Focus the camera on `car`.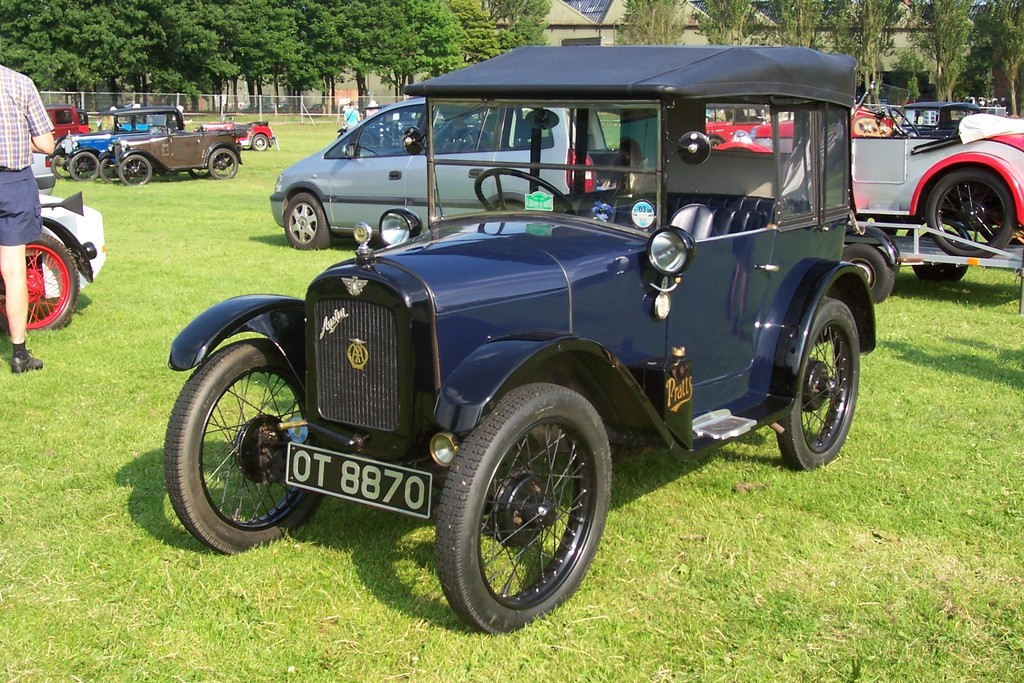
Focus region: <region>266, 94, 618, 250</region>.
